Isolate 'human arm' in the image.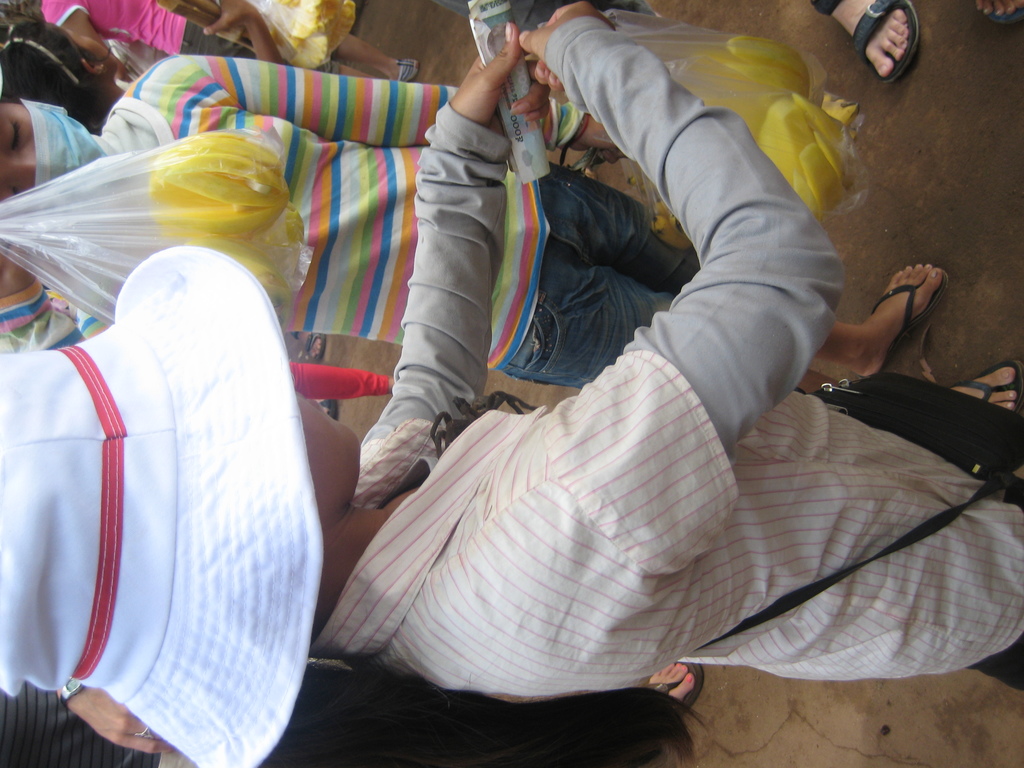
Isolated region: bbox=(388, 8, 553, 385).
